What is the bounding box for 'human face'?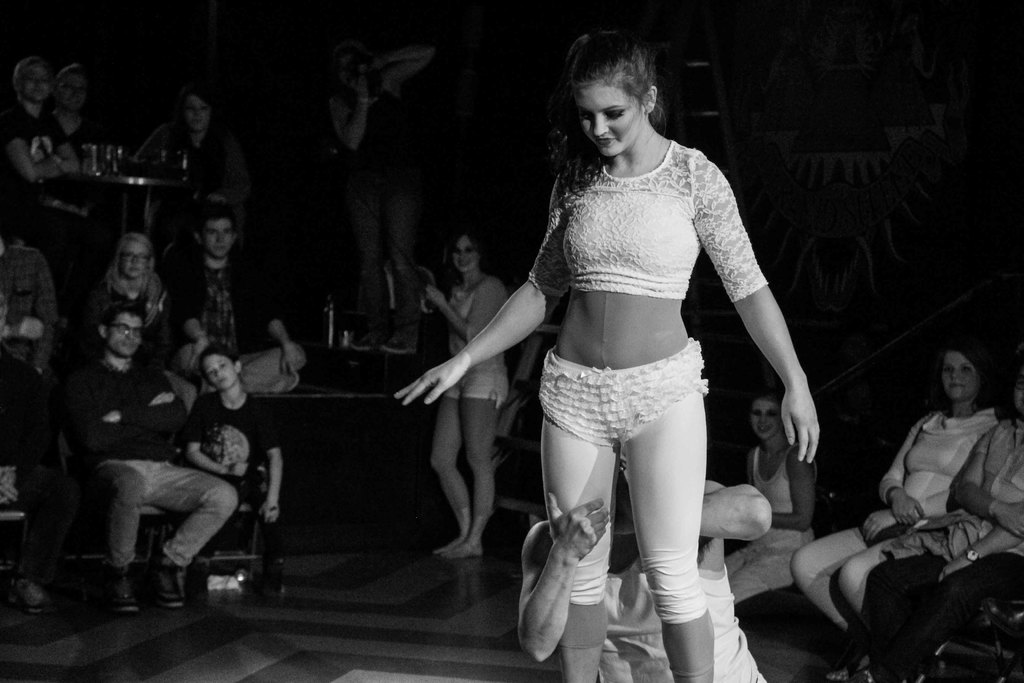
BBox(457, 234, 479, 277).
